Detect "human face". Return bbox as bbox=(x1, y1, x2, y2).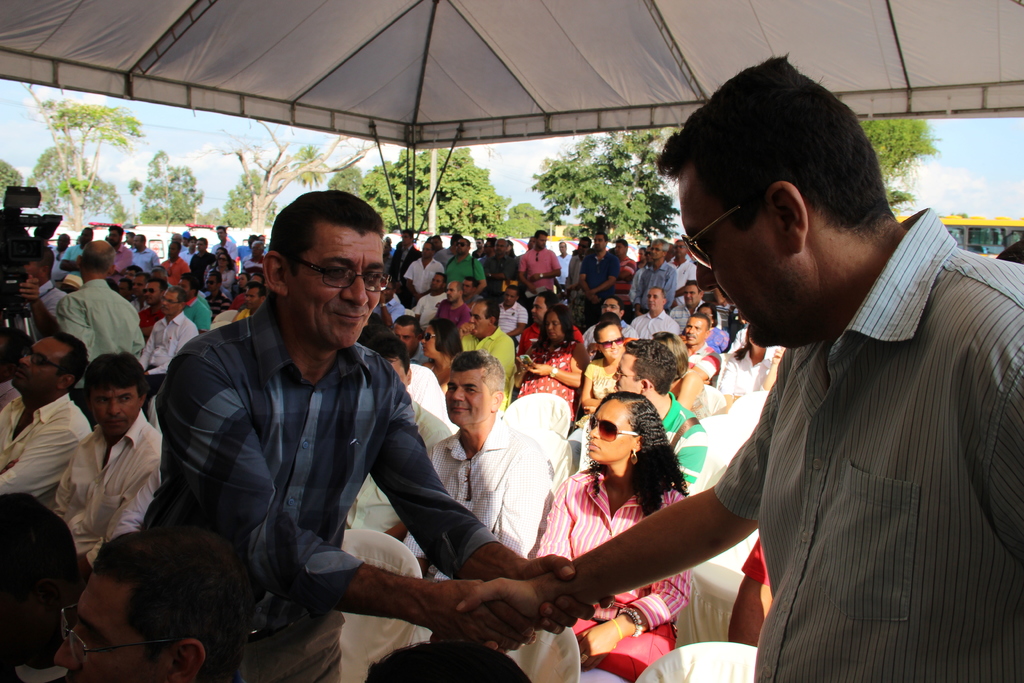
bbox=(390, 322, 420, 353).
